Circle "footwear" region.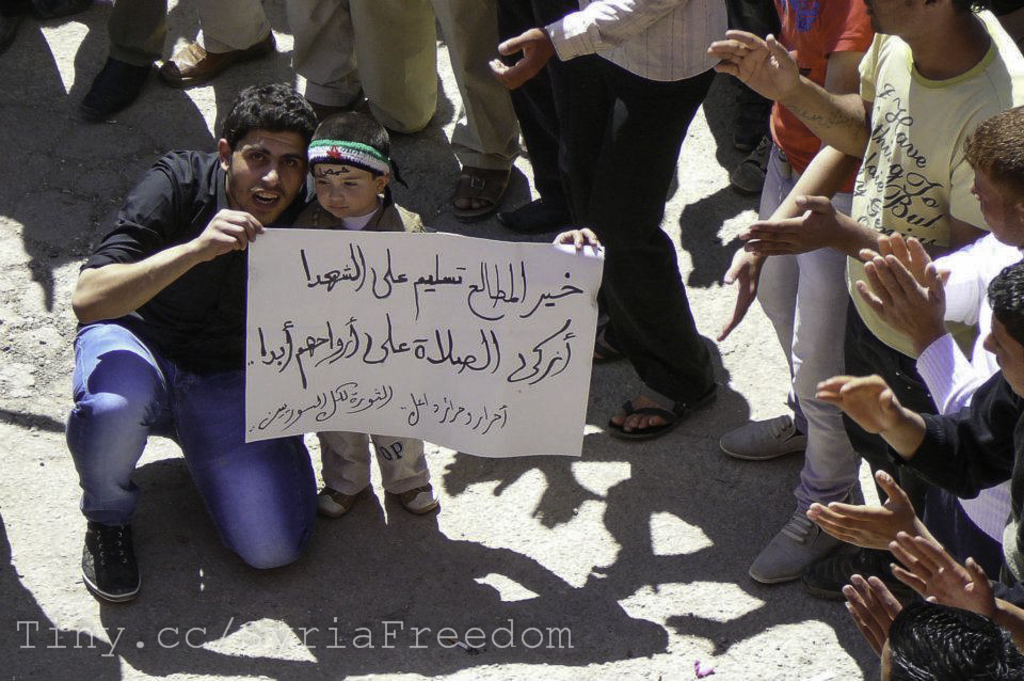
Region: BBox(317, 486, 365, 520).
